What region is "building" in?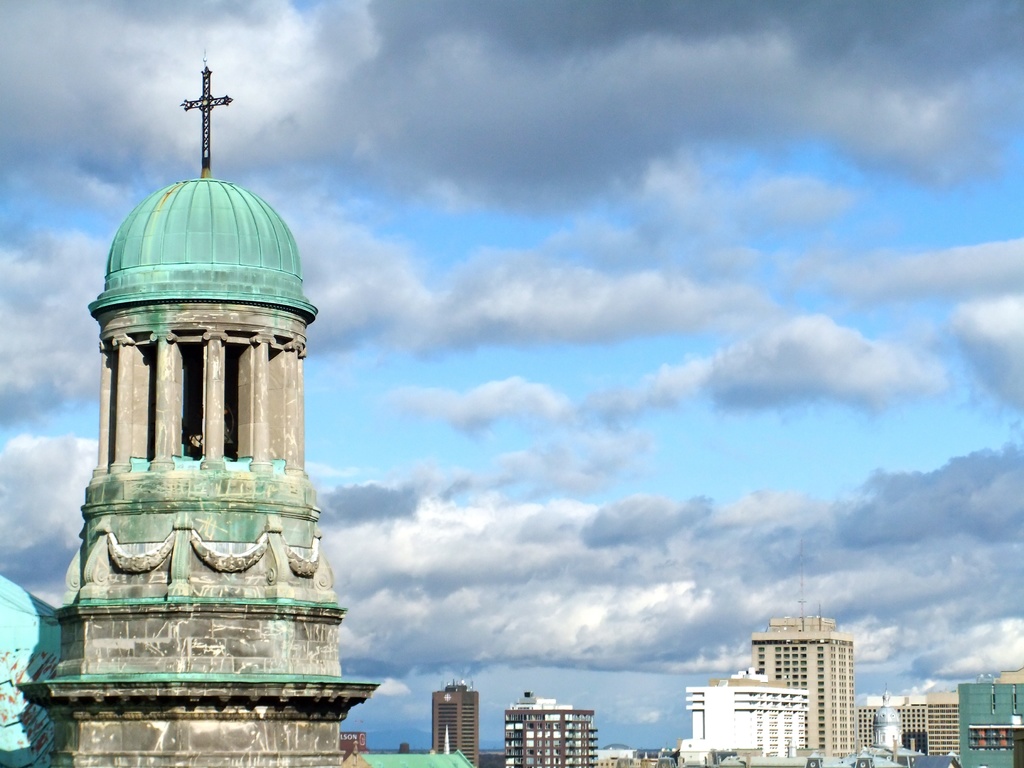
left=18, top=66, right=377, bottom=767.
